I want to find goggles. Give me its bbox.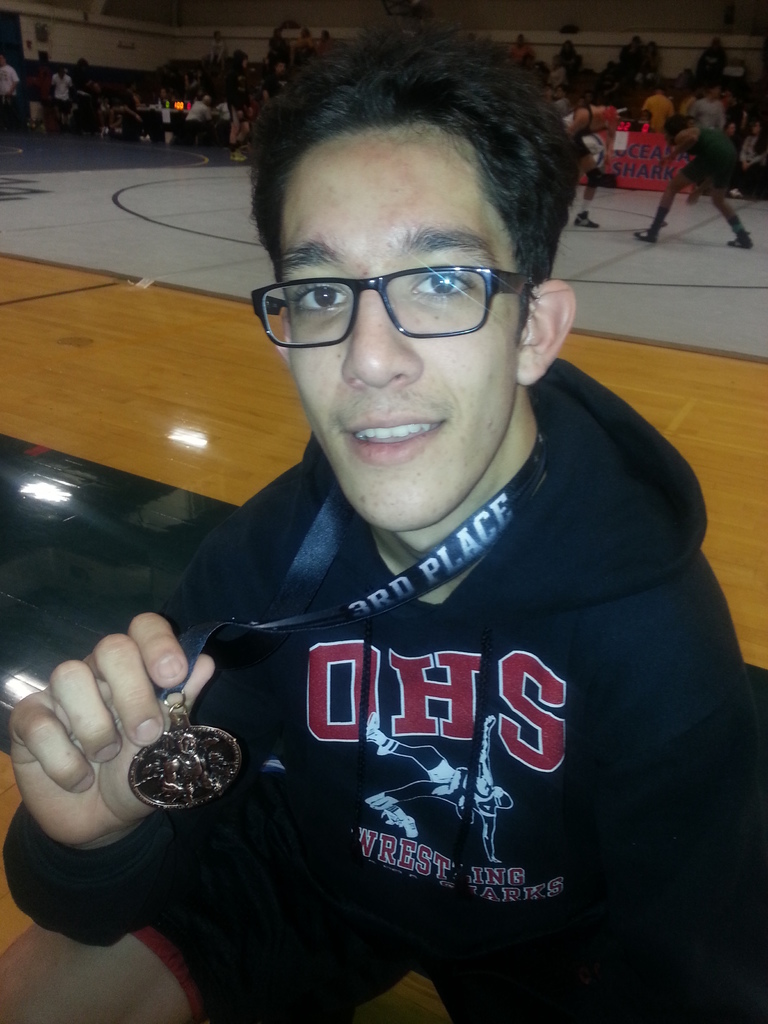
detection(241, 269, 543, 349).
